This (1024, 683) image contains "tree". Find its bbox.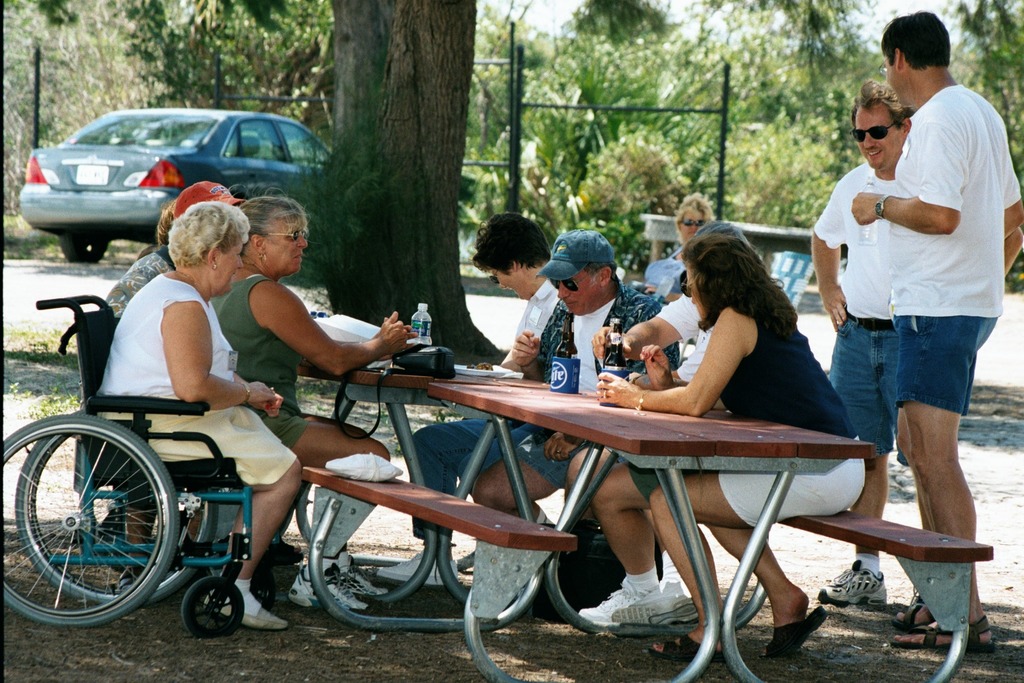
select_region(369, 0, 506, 356).
